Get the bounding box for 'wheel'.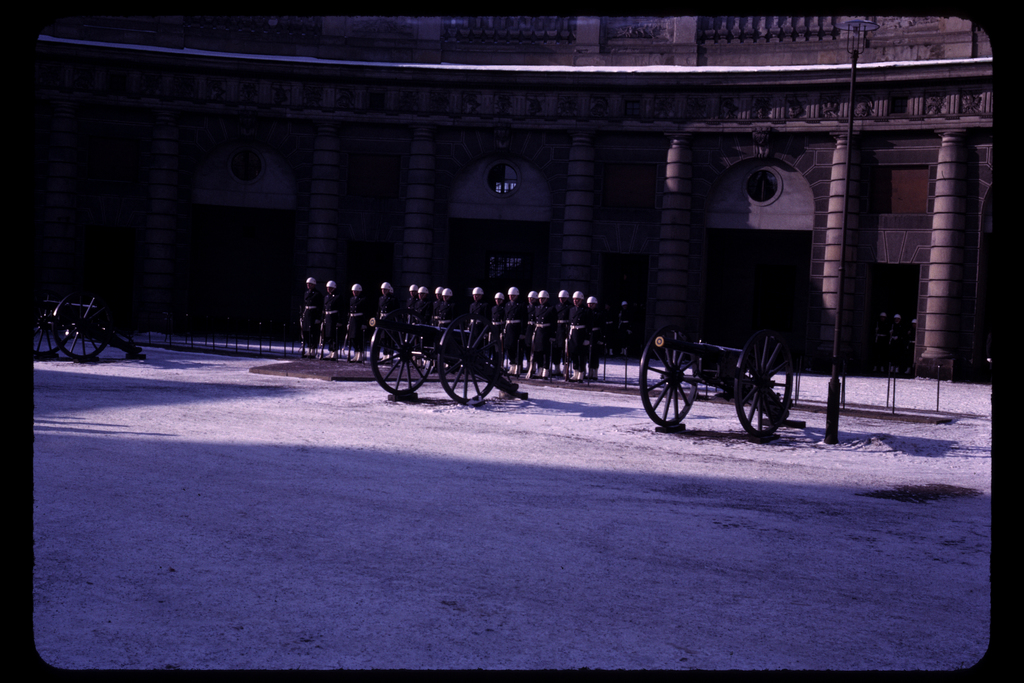
{"left": 744, "top": 325, "right": 797, "bottom": 438}.
